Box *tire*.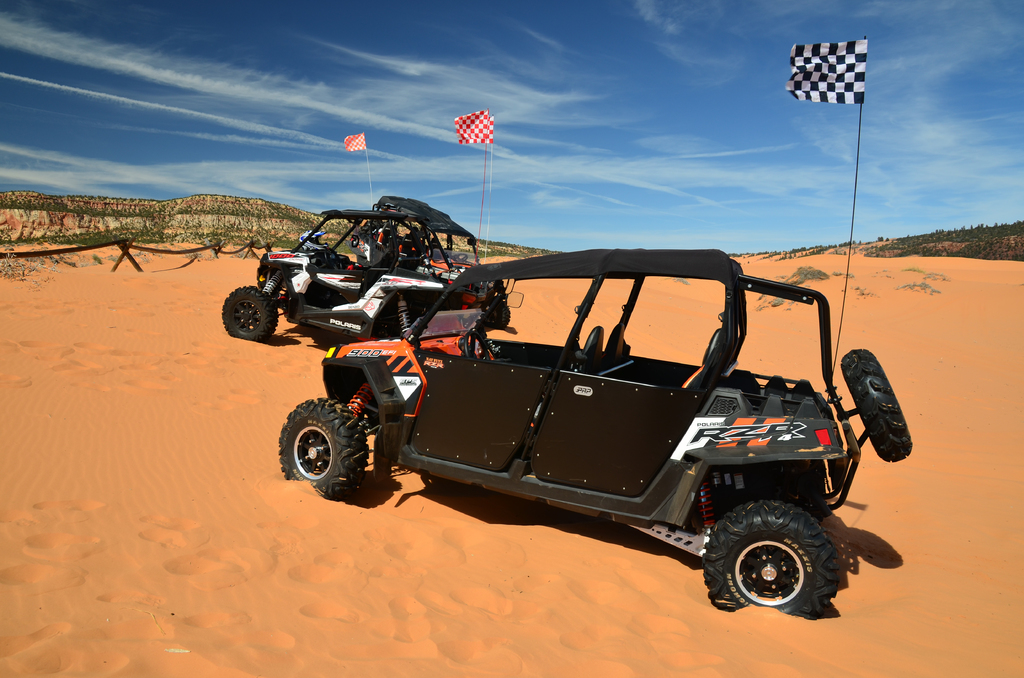
bbox=(483, 301, 510, 330).
